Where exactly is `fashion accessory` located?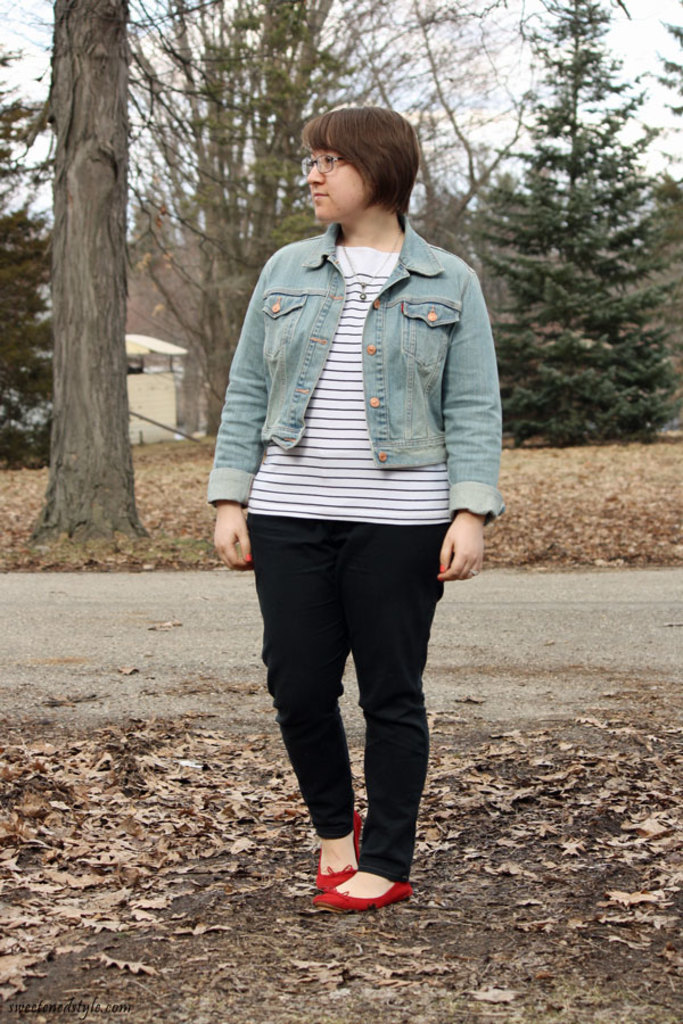
Its bounding box is bbox=[240, 546, 254, 562].
